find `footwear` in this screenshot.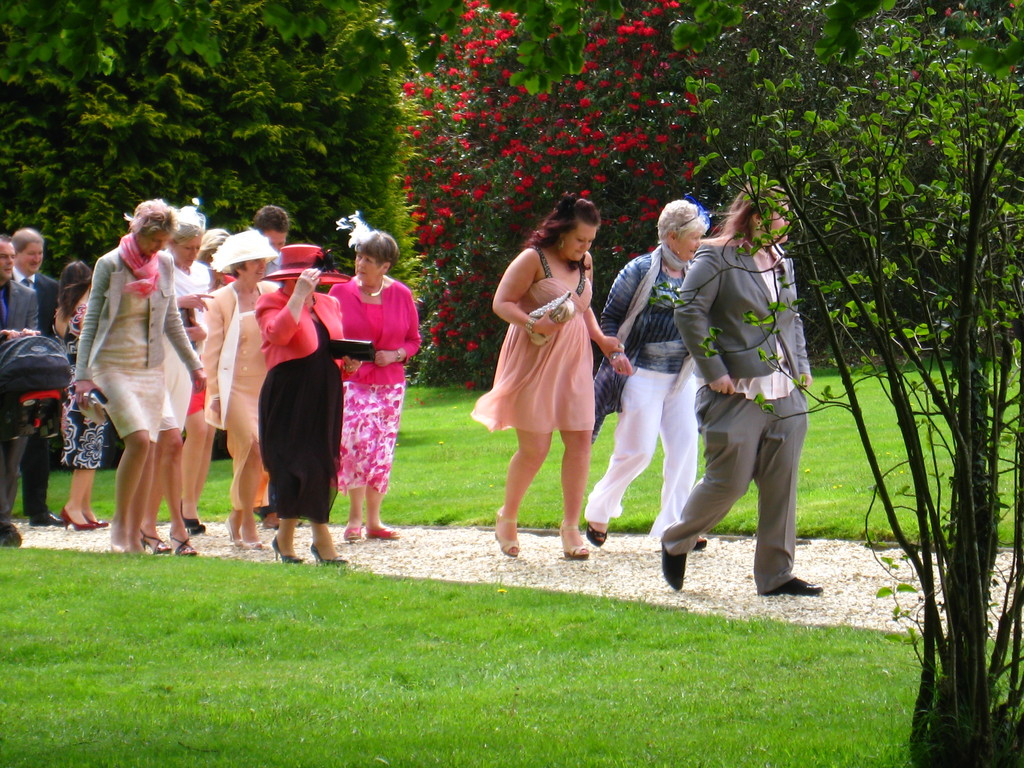
The bounding box for `footwear` is {"left": 293, "top": 516, "right": 304, "bottom": 527}.
